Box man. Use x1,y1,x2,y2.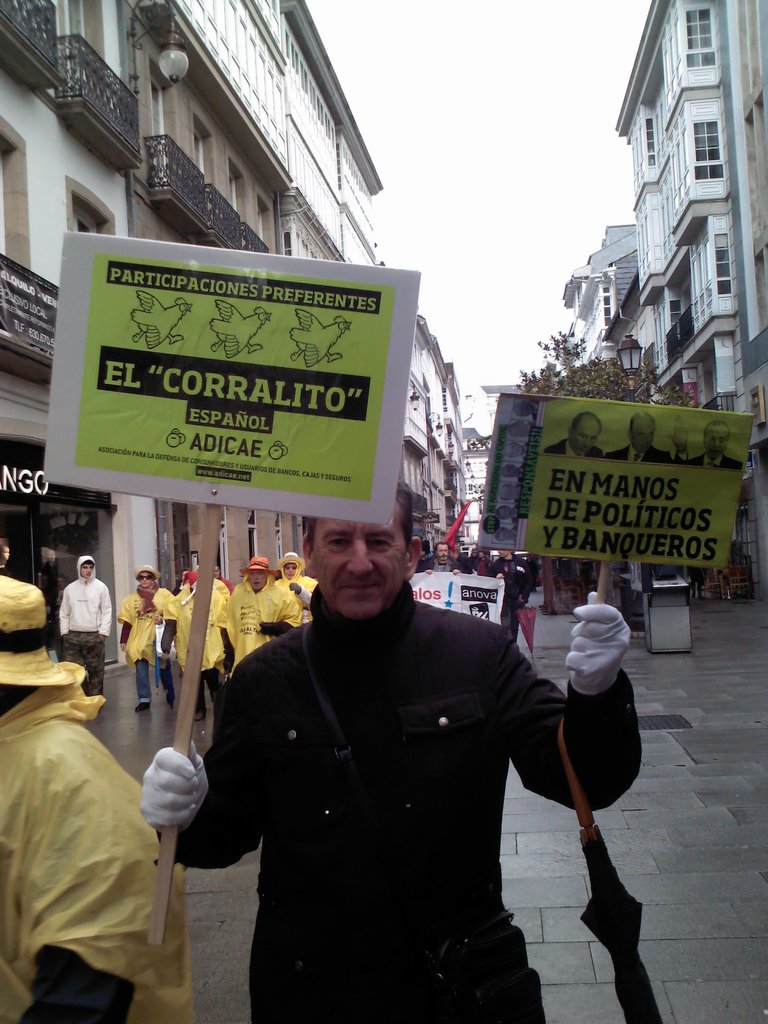
134,474,643,1023.
